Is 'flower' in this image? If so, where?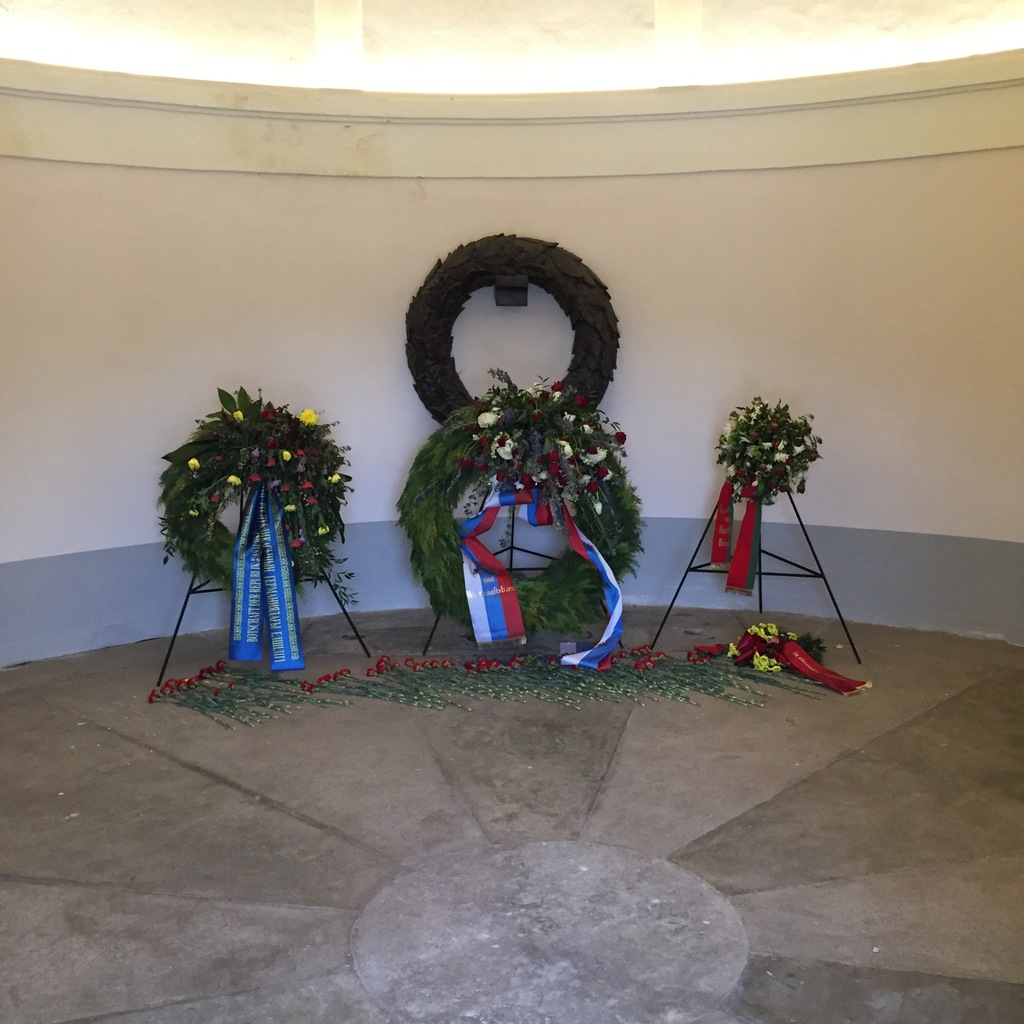
Yes, at x1=232, y1=407, x2=239, y2=423.
